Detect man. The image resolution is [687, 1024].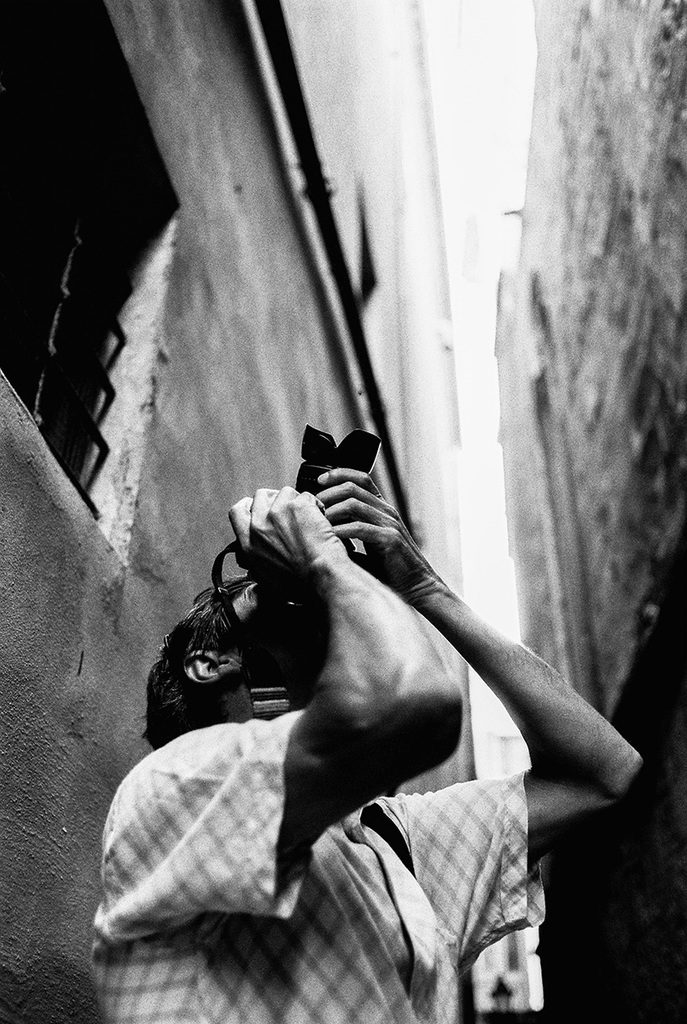
[81,459,661,1023].
